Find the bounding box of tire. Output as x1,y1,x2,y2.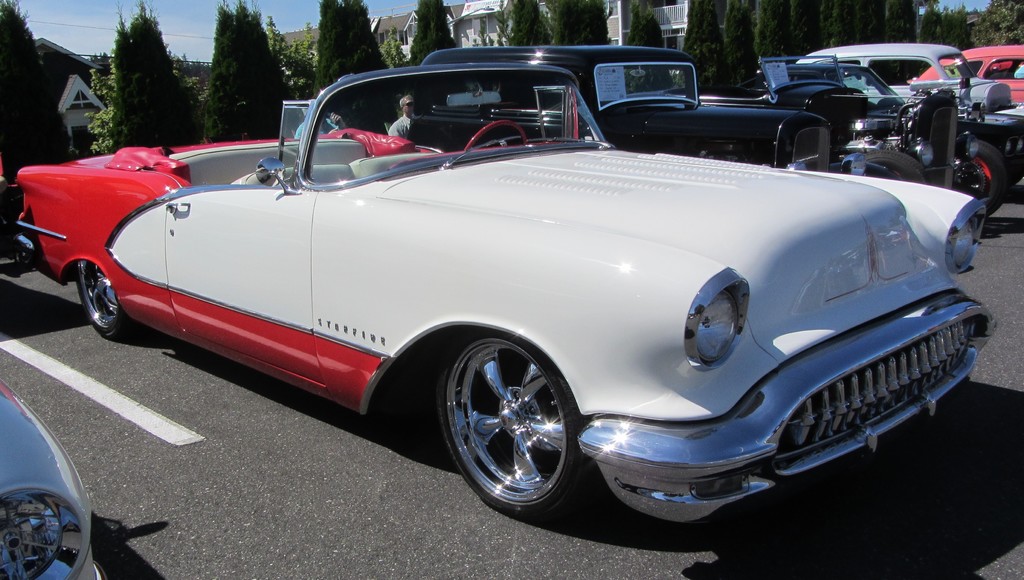
863,152,932,189.
